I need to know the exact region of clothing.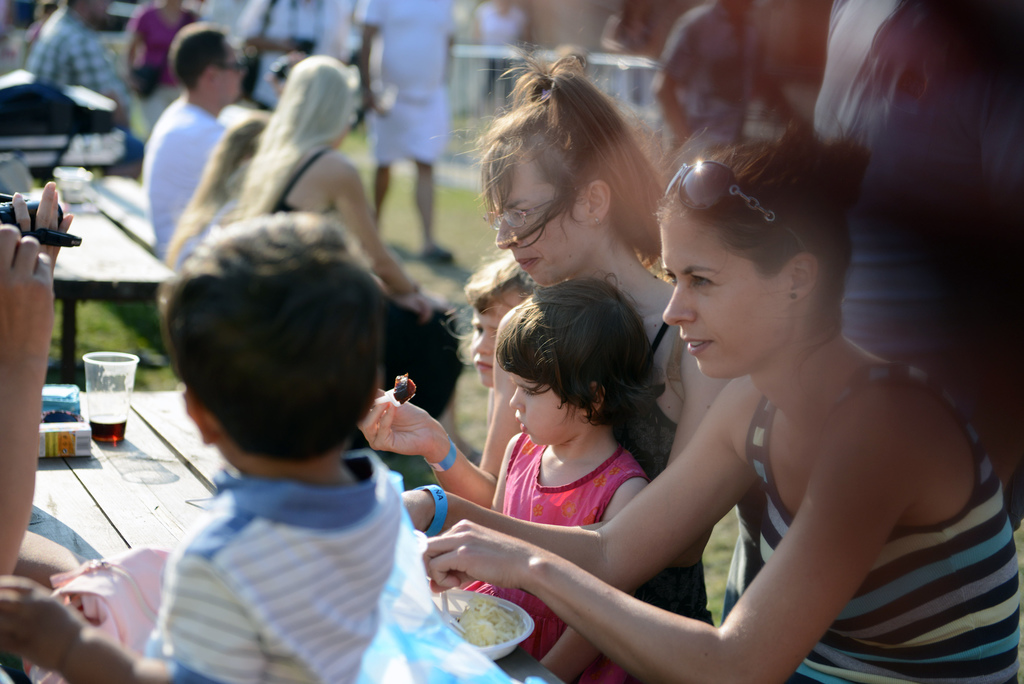
Region: pyautogui.locateOnScreen(128, 4, 204, 145).
